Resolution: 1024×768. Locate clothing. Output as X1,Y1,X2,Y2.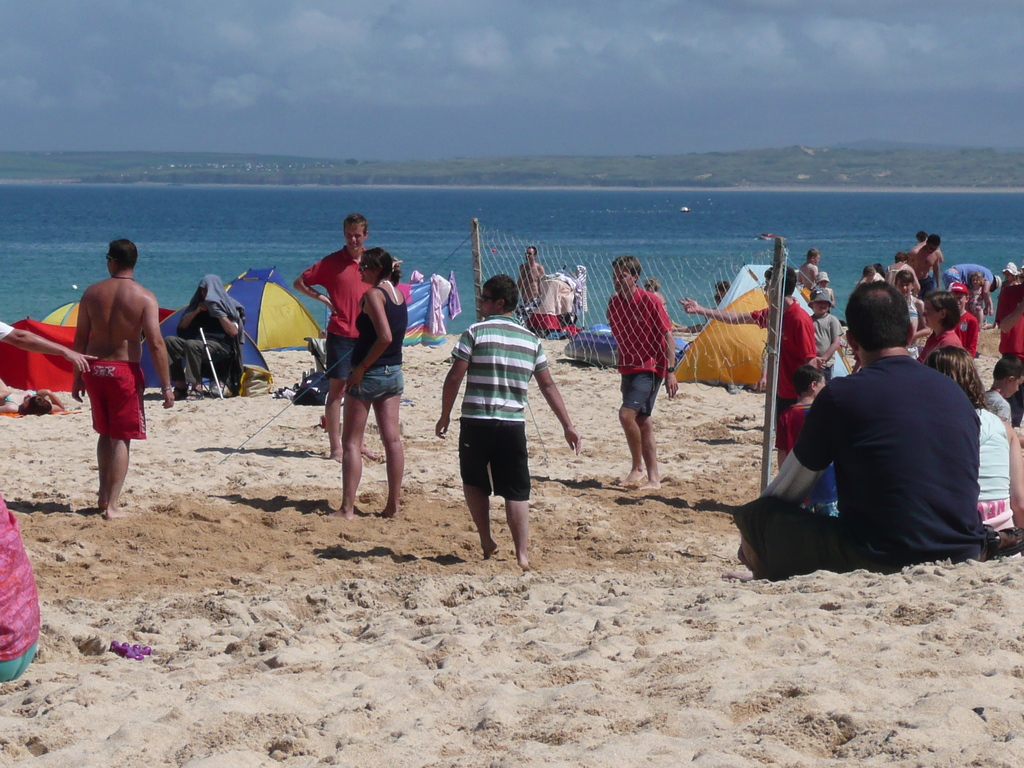
968,292,984,318.
